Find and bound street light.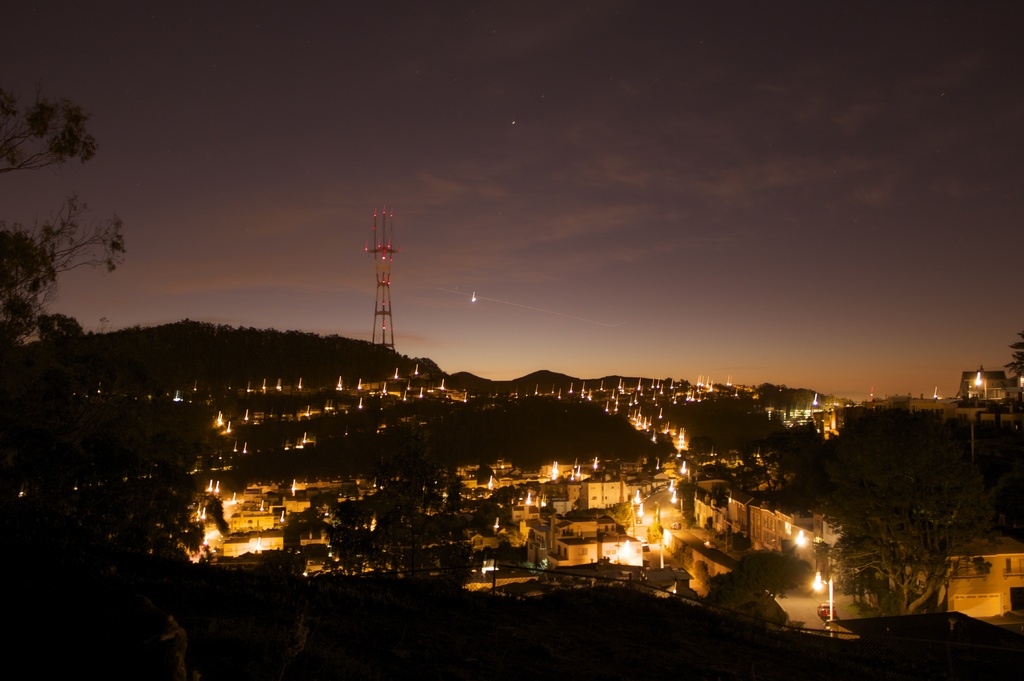
Bound: locate(354, 376, 365, 394).
